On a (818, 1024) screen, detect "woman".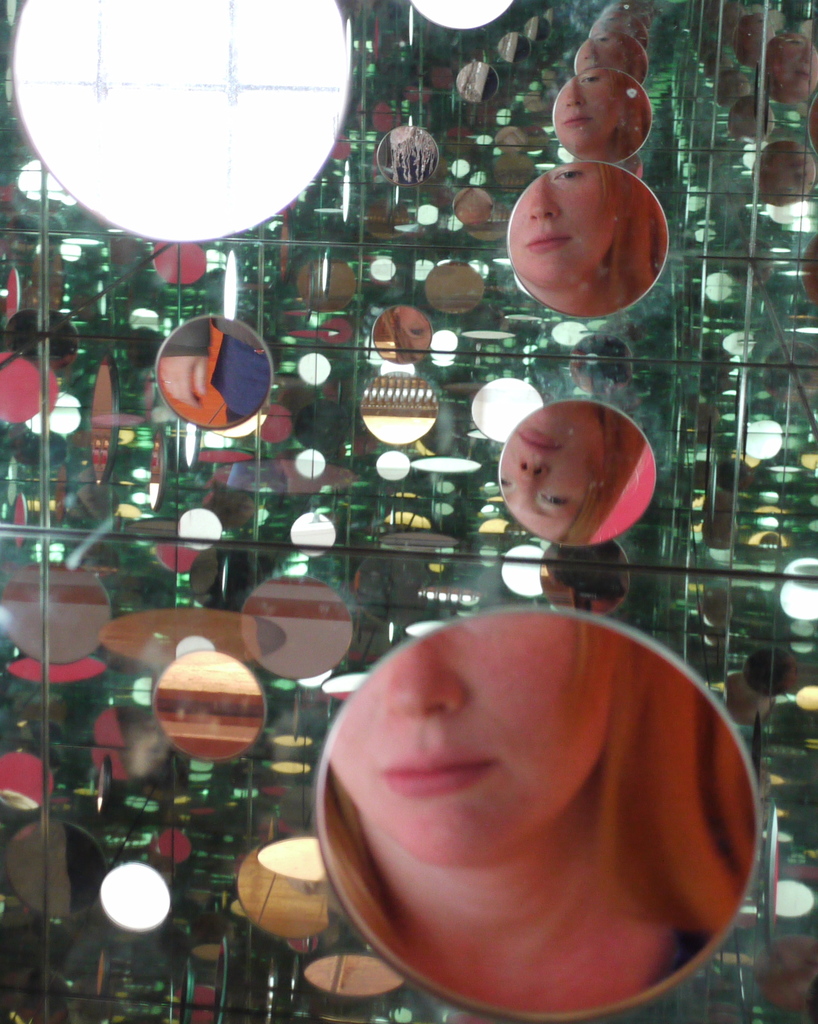
[left=554, top=64, right=651, bottom=167].
